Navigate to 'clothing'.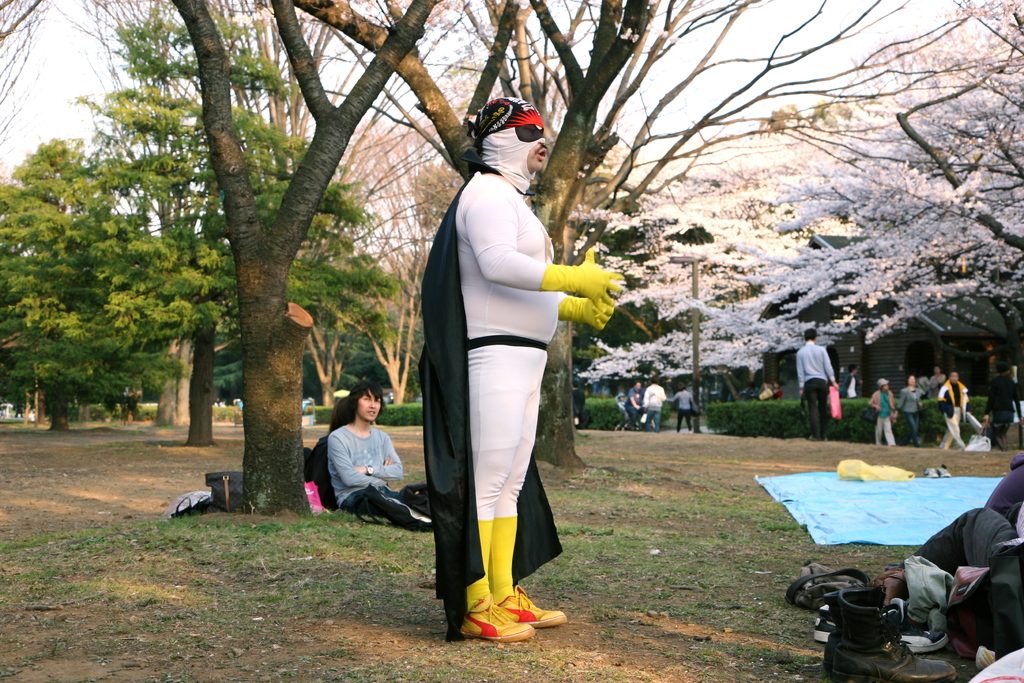
Navigation target: <box>900,383,925,441</box>.
